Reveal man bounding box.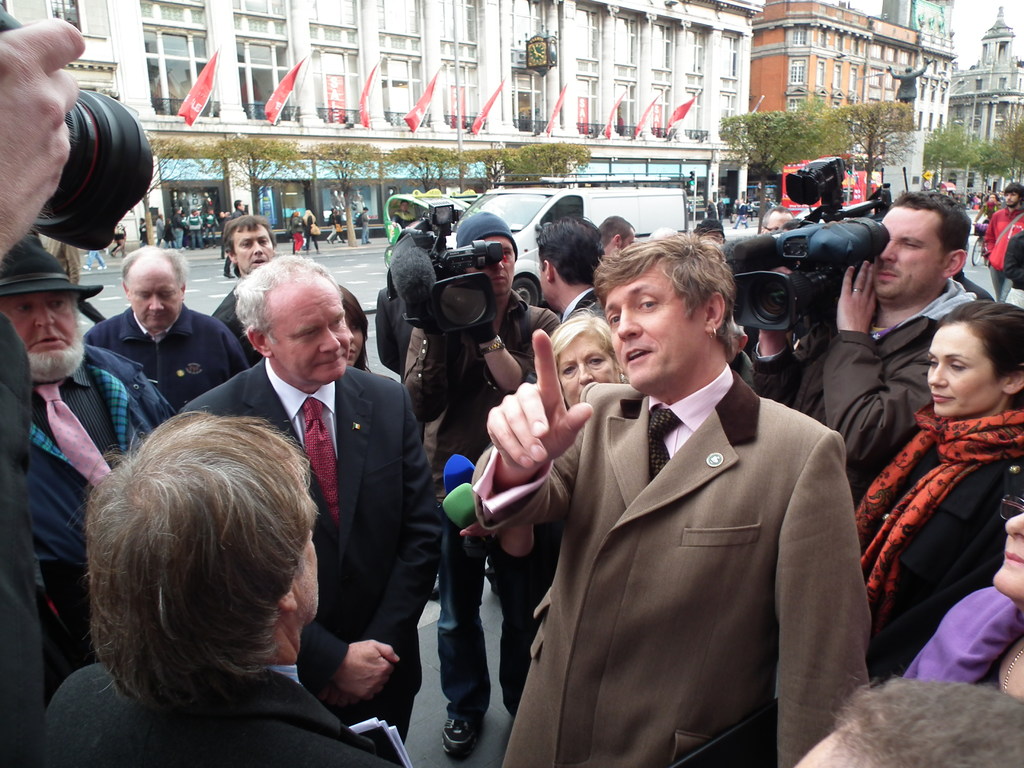
Revealed: left=156, top=213, right=168, bottom=249.
